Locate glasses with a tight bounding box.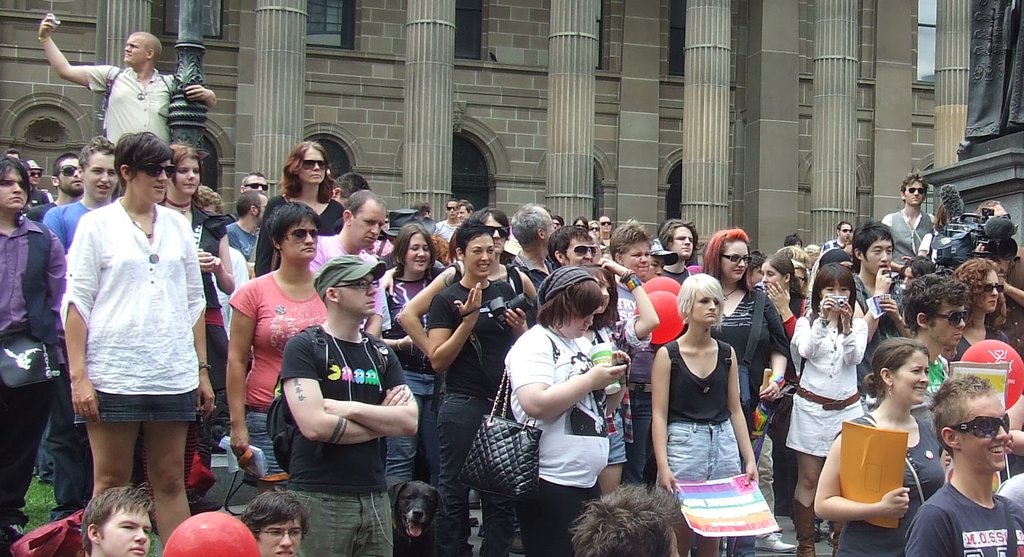
<box>332,278,380,290</box>.
